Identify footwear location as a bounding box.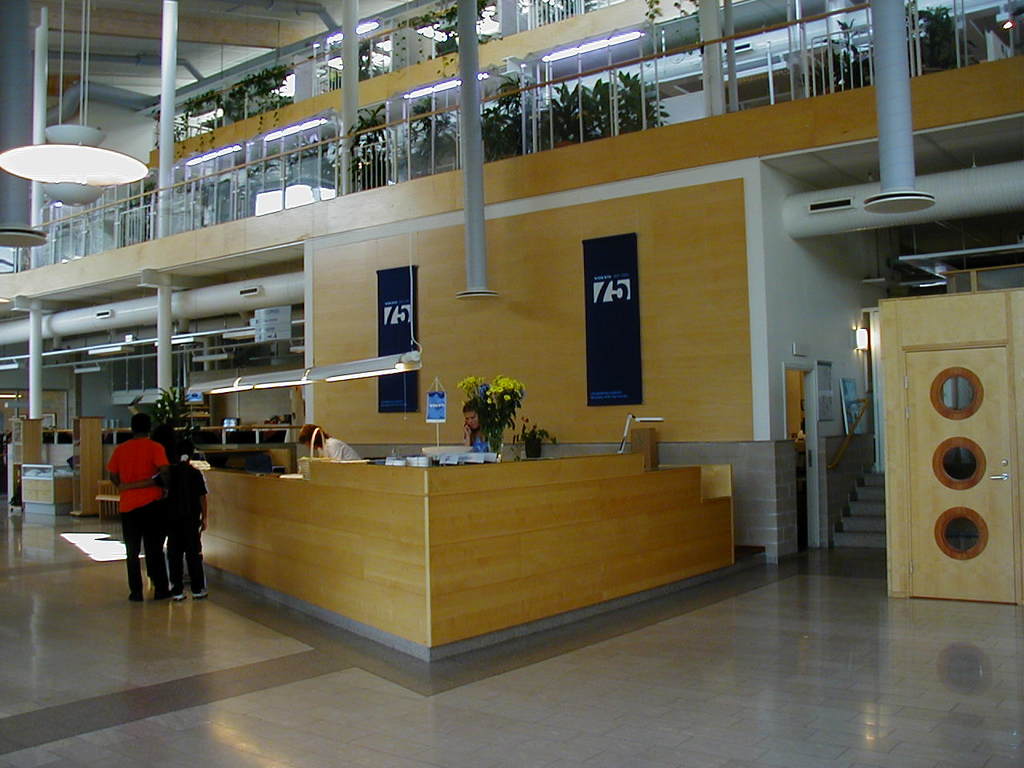
(left=172, top=590, right=190, bottom=601).
